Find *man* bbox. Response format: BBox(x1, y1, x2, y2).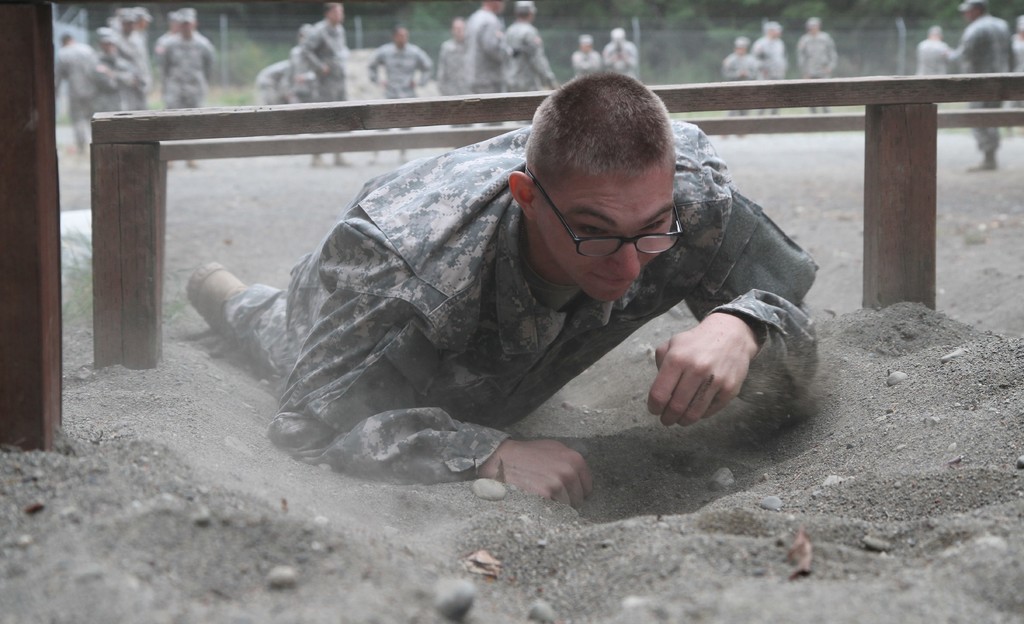
BBox(289, 15, 316, 121).
